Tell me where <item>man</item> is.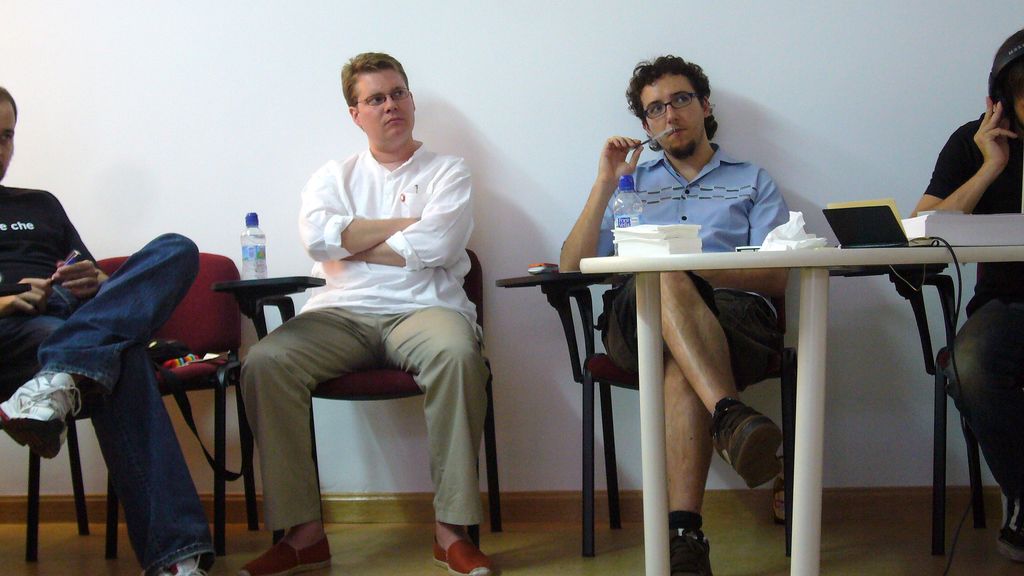
<item>man</item> is at [x1=247, y1=49, x2=485, y2=543].
